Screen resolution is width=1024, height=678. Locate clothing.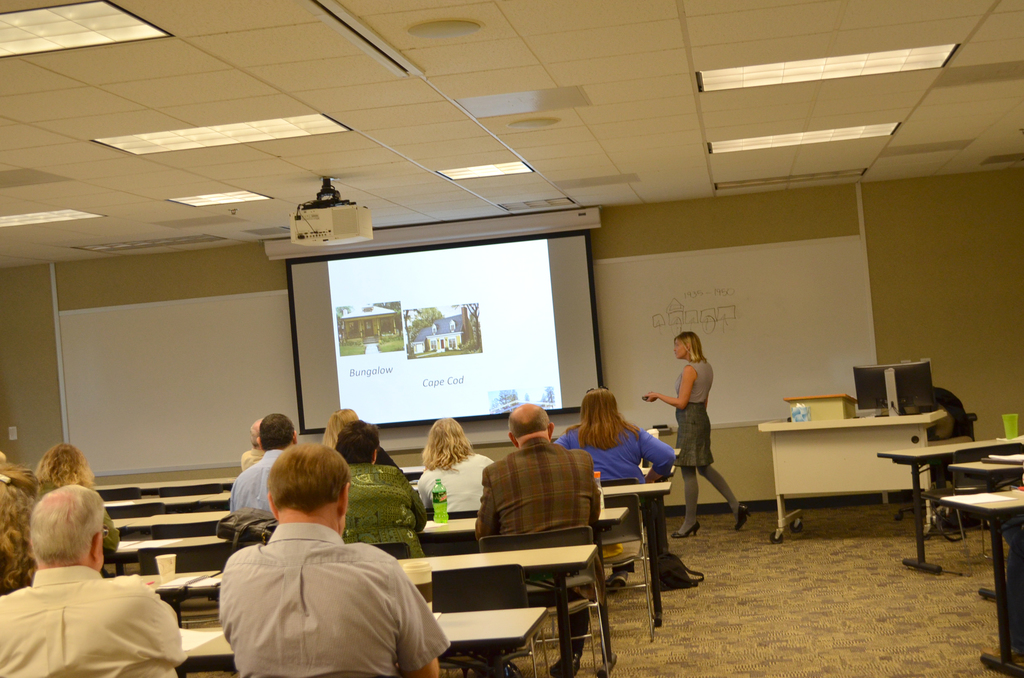
bbox=[229, 452, 284, 515].
